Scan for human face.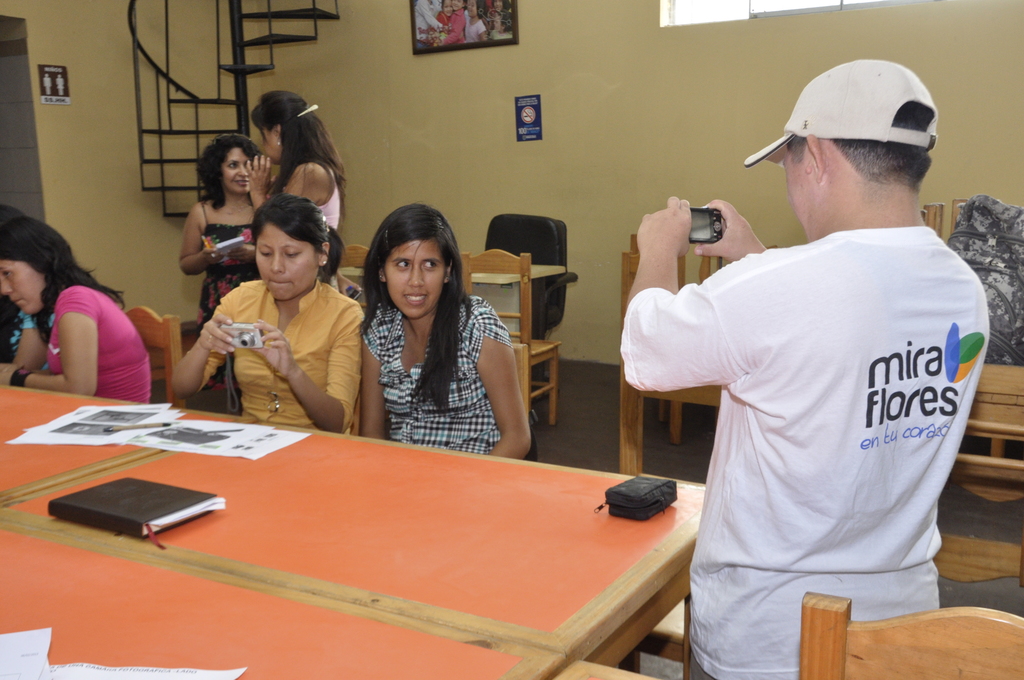
Scan result: 260, 125, 278, 161.
